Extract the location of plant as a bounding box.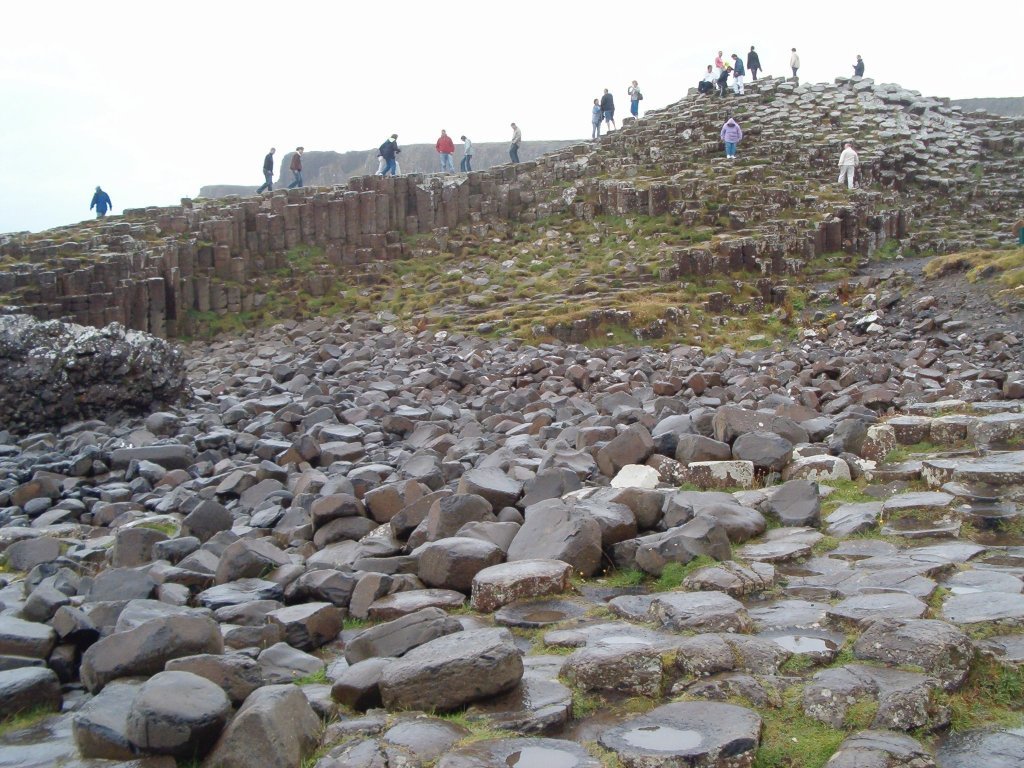
(674,480,748,495).
